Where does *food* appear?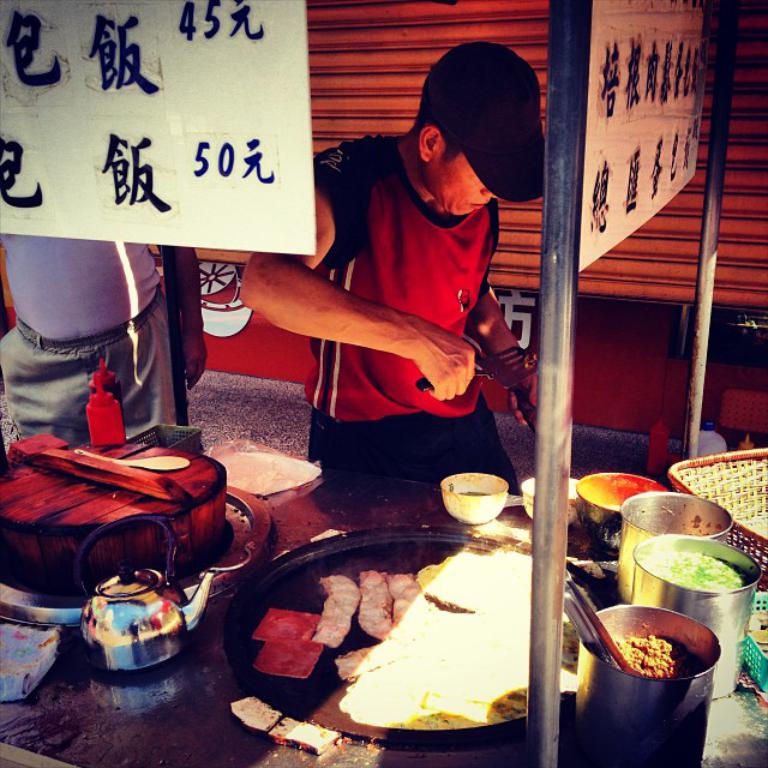
Appears at select_region(344, 539, 601, 714).
